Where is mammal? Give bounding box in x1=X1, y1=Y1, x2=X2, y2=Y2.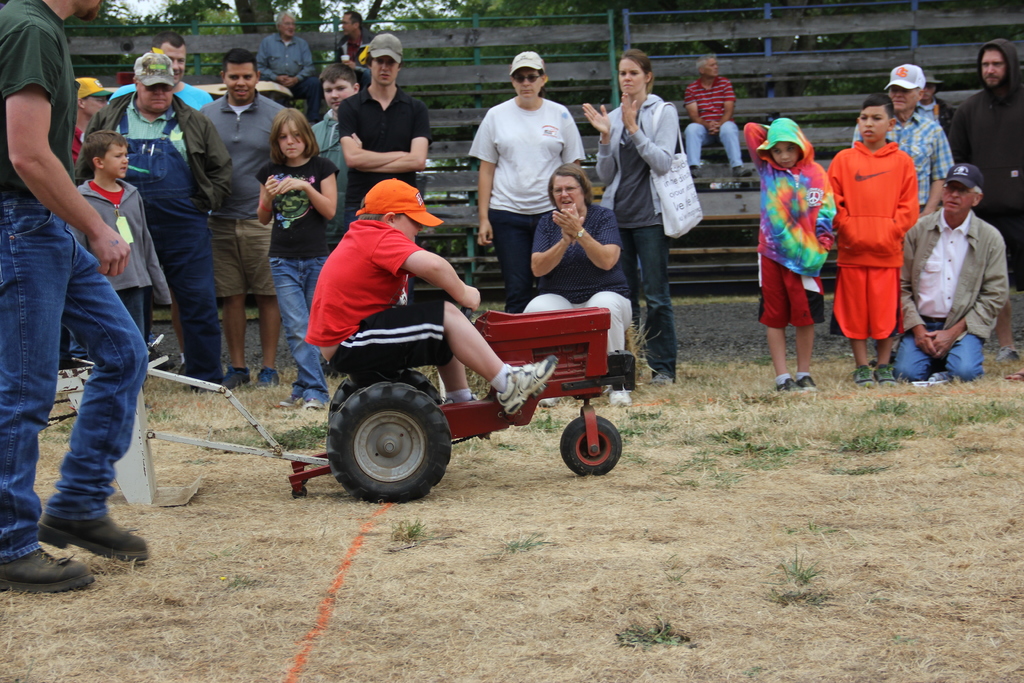
x1=106, y1=30, x2=216, y2=358.
